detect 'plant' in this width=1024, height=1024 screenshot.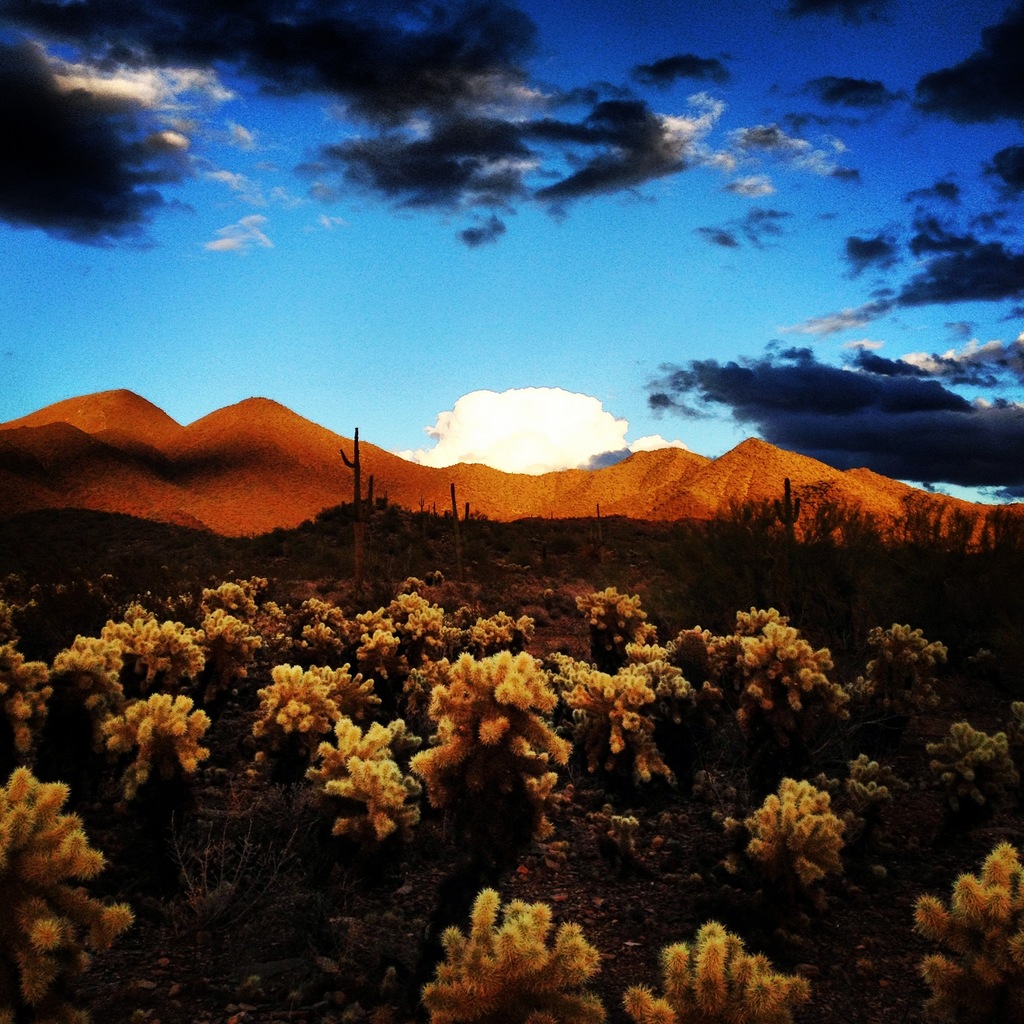
Detection: (x1=0, y1=625, x2=56, y2=758).
